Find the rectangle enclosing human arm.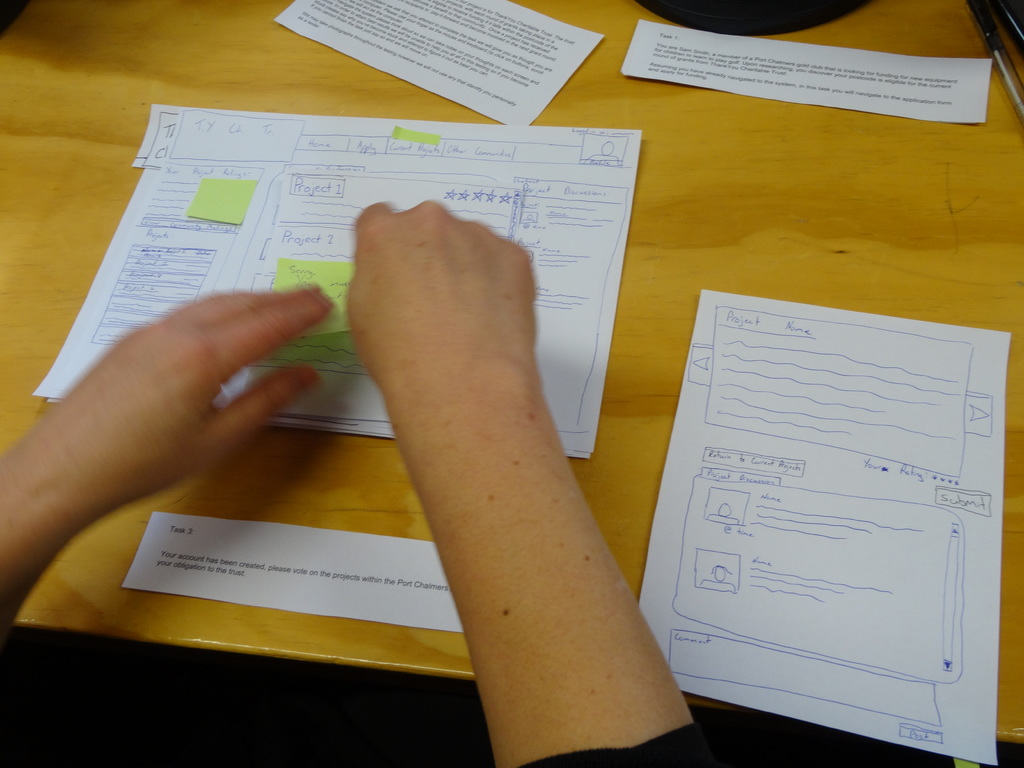
bbox=[0, 284, 332, 650].
